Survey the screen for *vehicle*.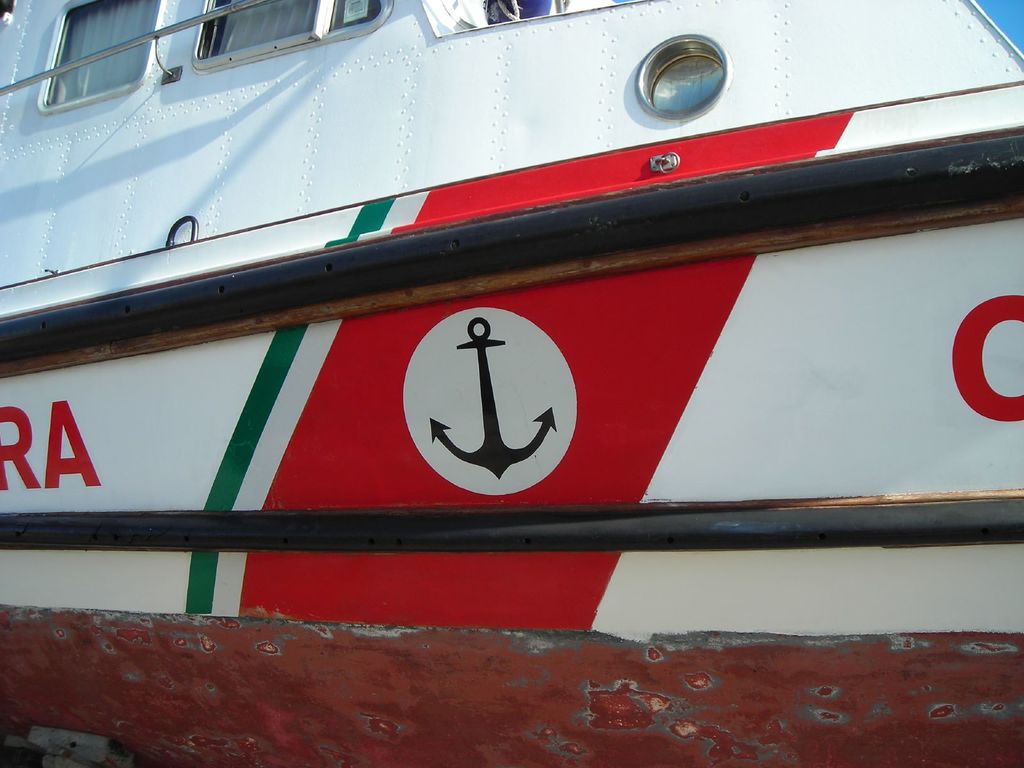
Survey found: (0,0,1023,767).
